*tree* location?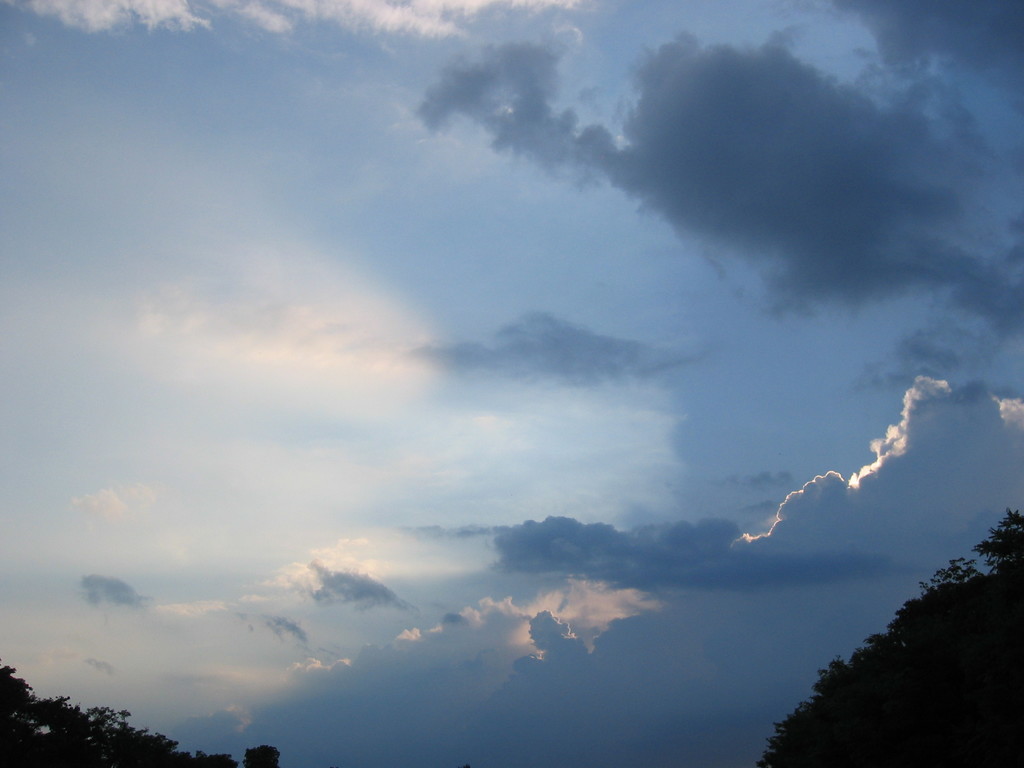
bbox=[775, 537, 1012, 751]
